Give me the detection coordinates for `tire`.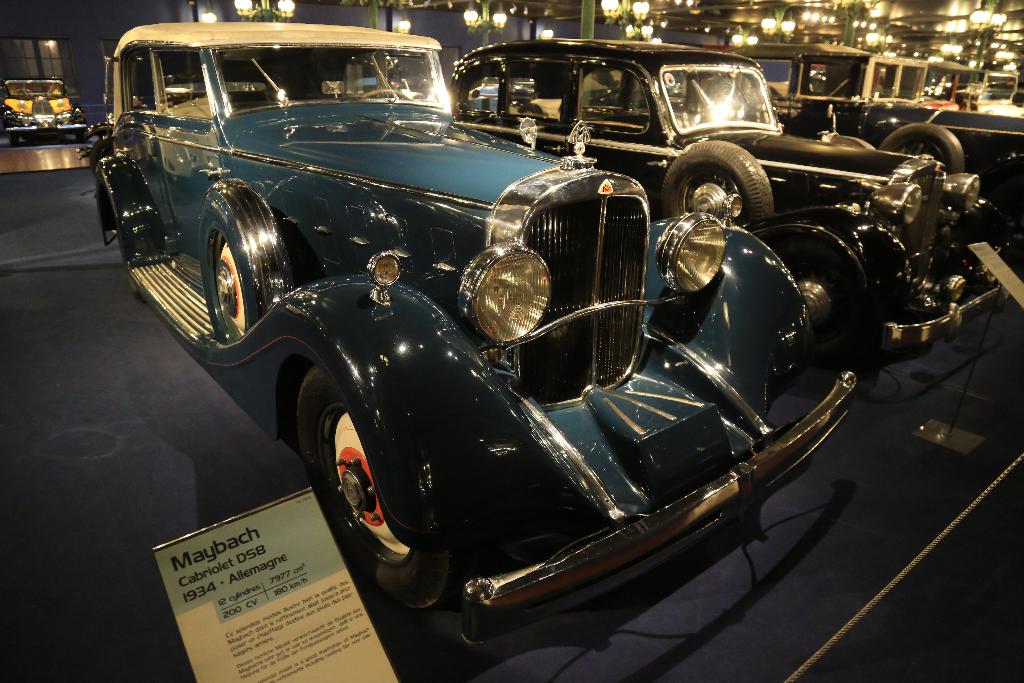
315,403,383,554.
